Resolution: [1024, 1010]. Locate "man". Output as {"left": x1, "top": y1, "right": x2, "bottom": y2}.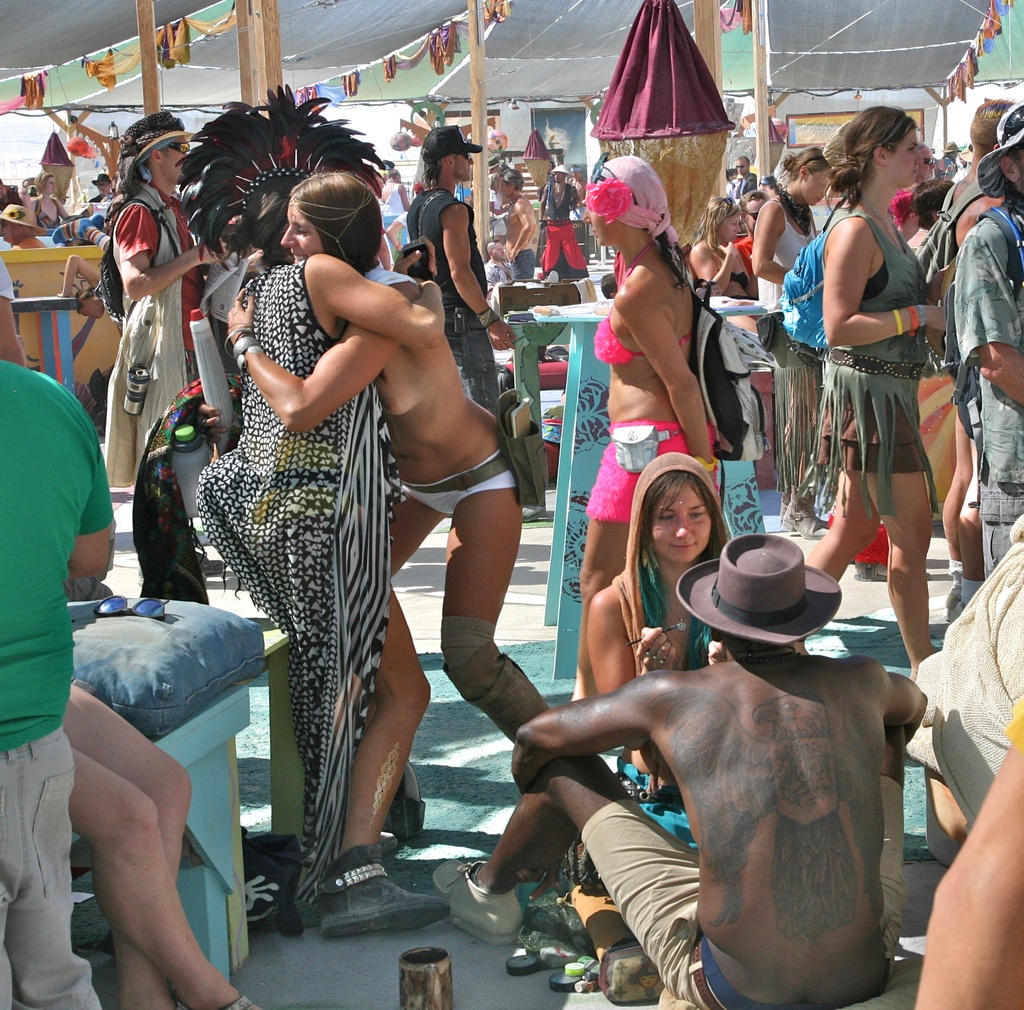
{"left": 403, "top": 131, "right": 516, "bottom": 416}.
